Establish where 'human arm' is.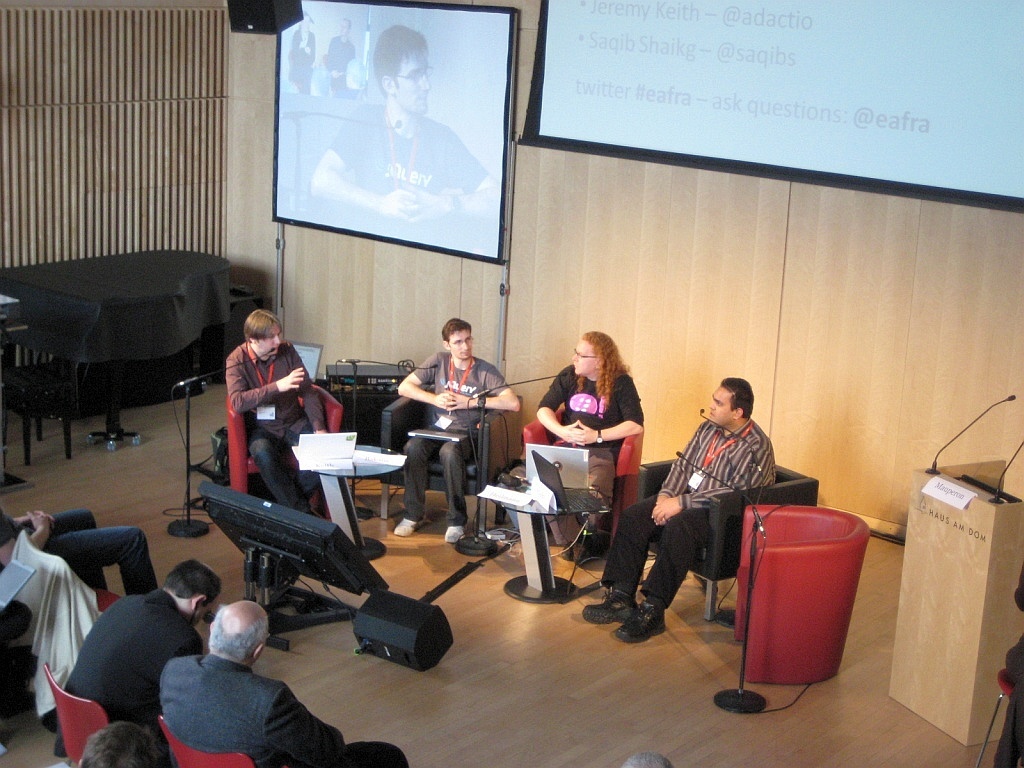
Established at 0,509,51,567.
